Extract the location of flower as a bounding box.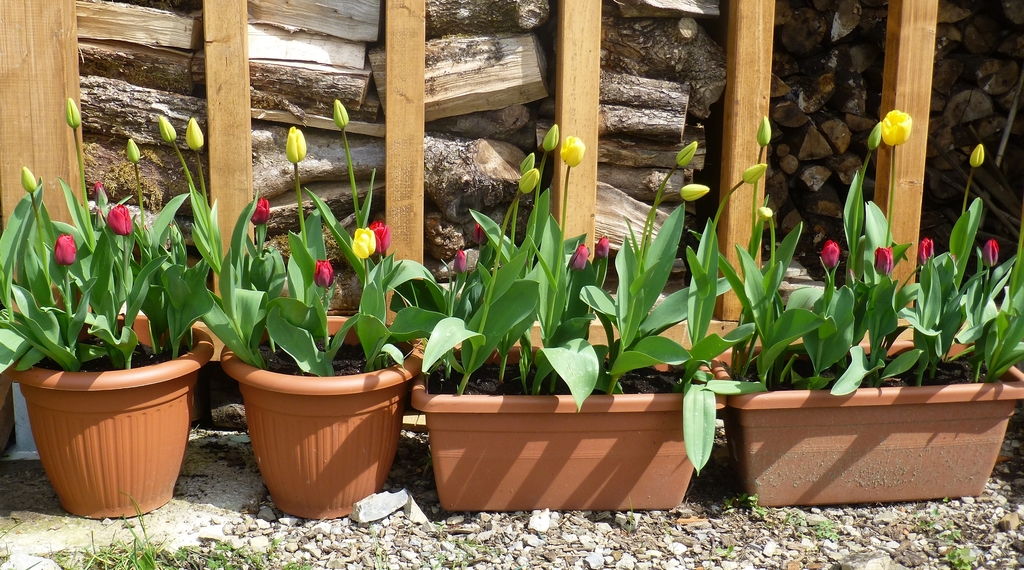
819/243/840/269.
